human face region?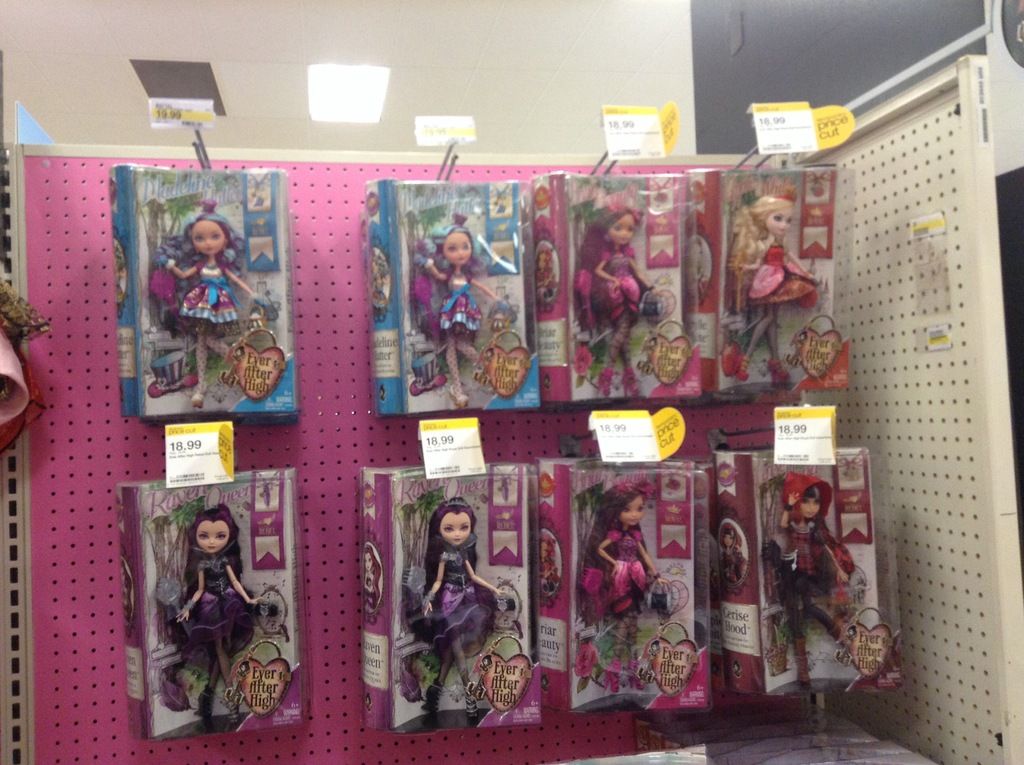
[left=612, top=494, right=644, bottom=534]
